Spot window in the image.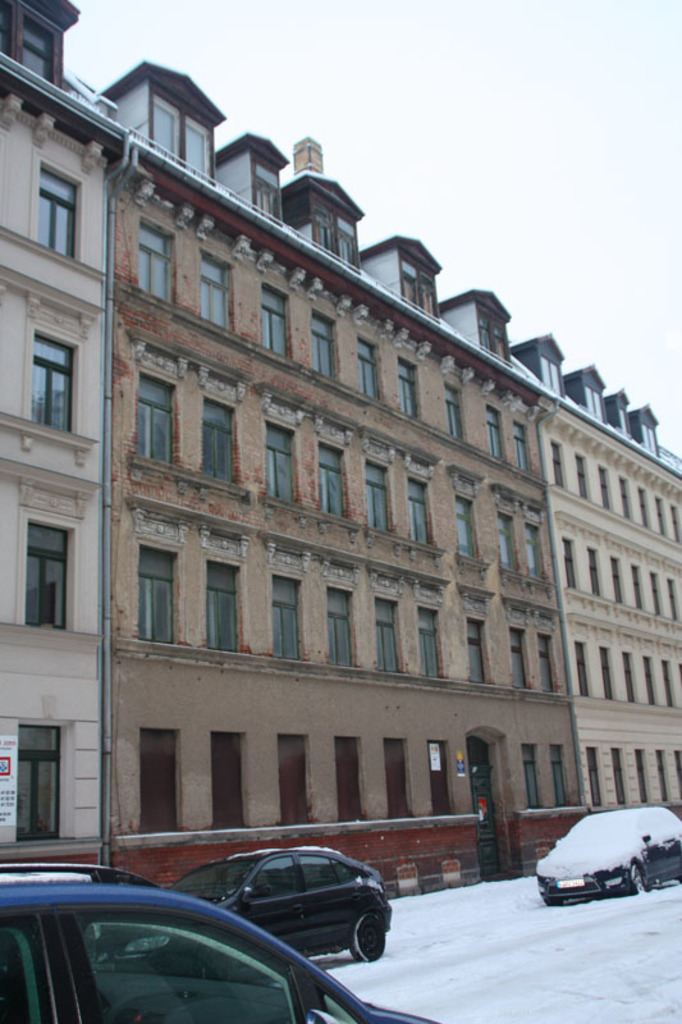
window found at select_region(610, 556, 628, 603).
